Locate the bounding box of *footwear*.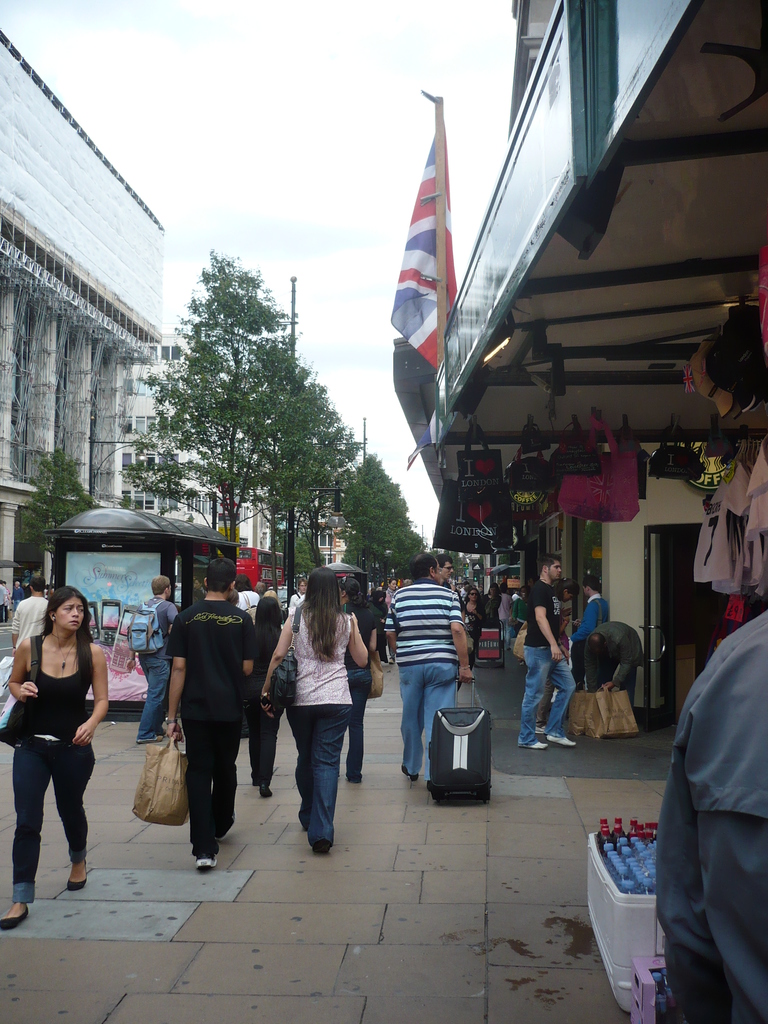
Bounding box: x1=67 y1=857 x2=88 y2=890.
